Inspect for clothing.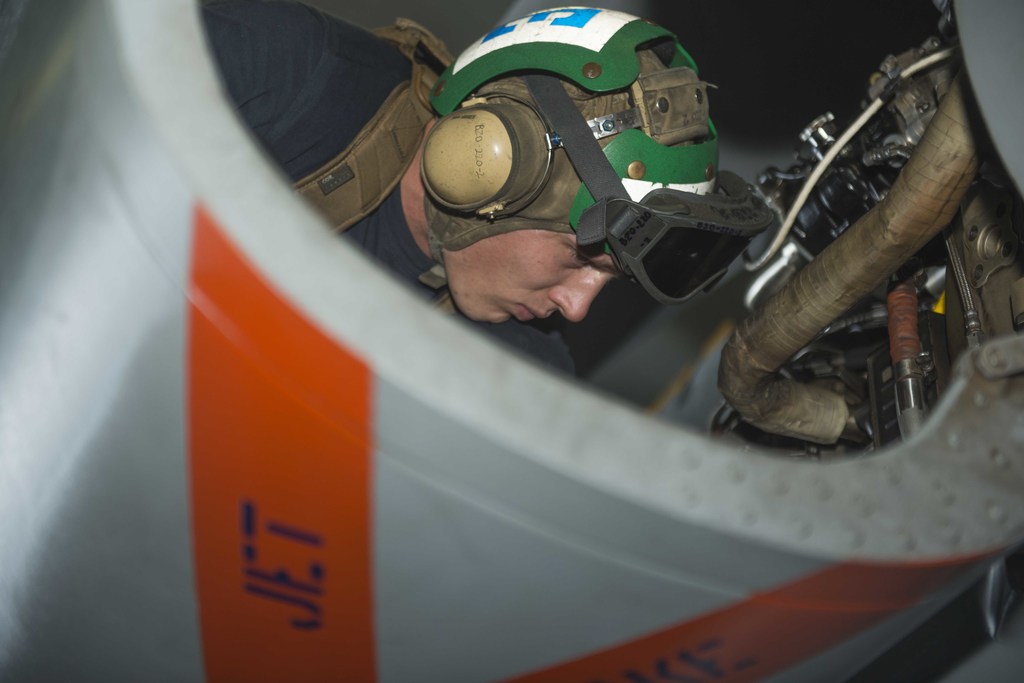
Inspection: 191,0,578,382.
